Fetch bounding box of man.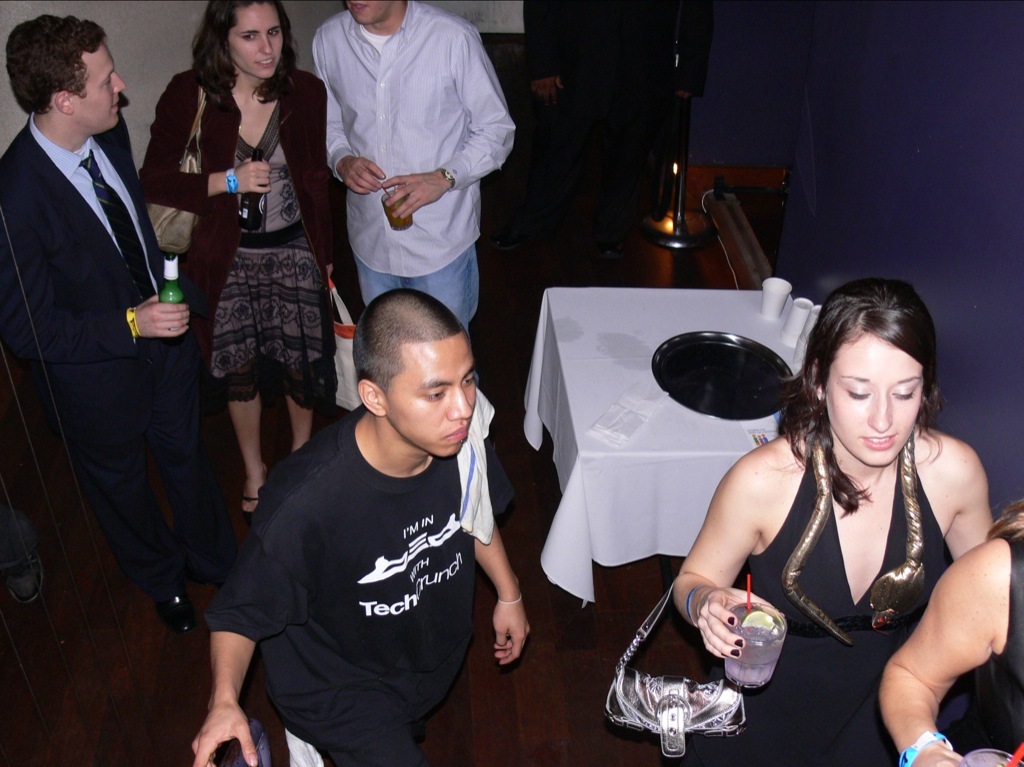
Bbox: left=308, top=0, right=513, bottom=386.
